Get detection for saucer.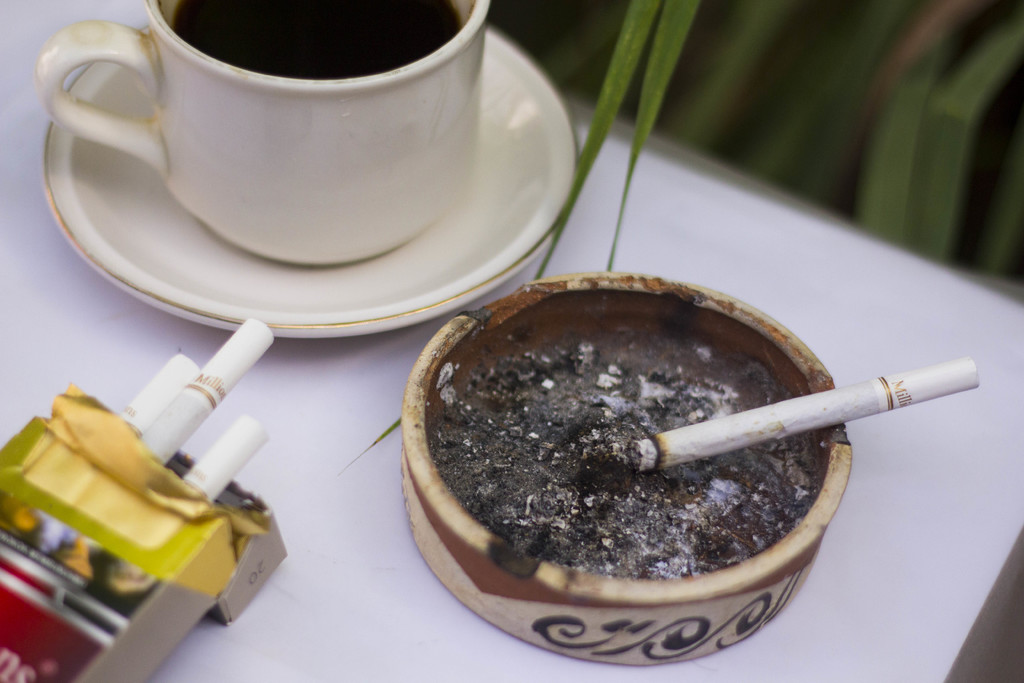
Detection: select_region(42, 27, 575, 334).
